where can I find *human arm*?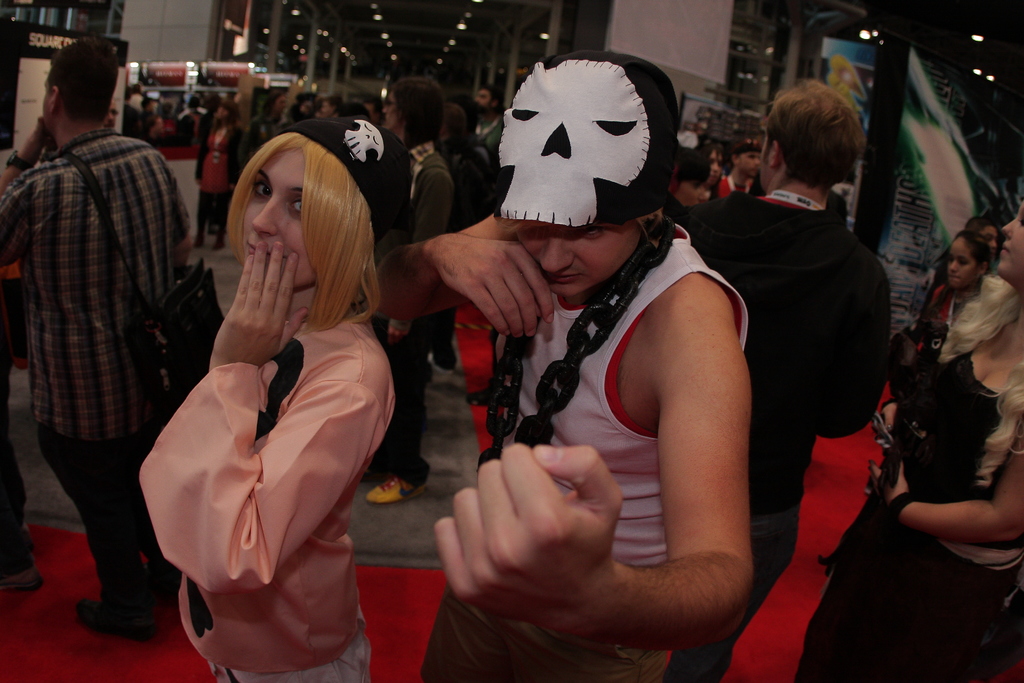
You can find it at bbox(865, 436, 1023, 541).
